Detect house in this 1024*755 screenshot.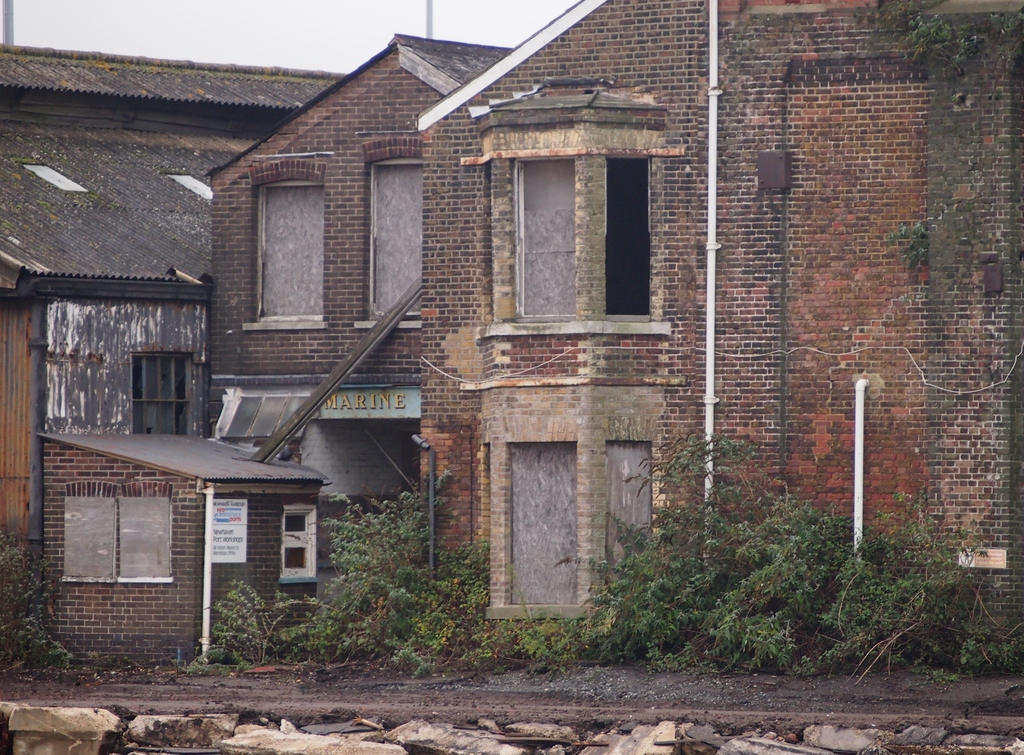
Detection: [0,37,357,694].
